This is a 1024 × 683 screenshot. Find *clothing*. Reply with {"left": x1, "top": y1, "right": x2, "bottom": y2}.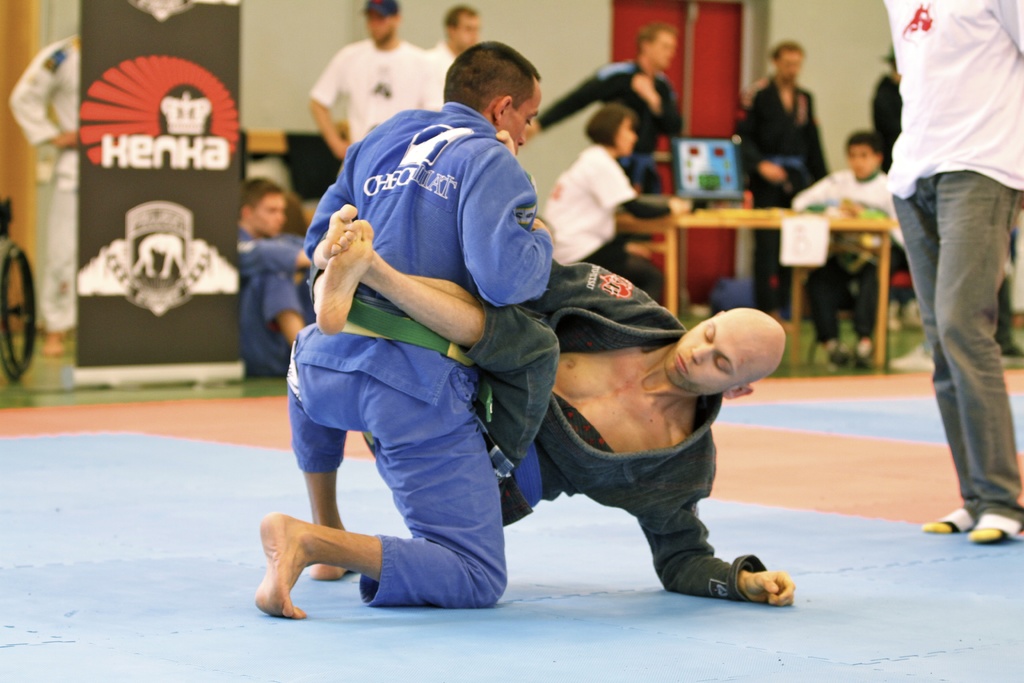
{"left": 240, "top": 268, "right": 301, "bottom": 377}.
